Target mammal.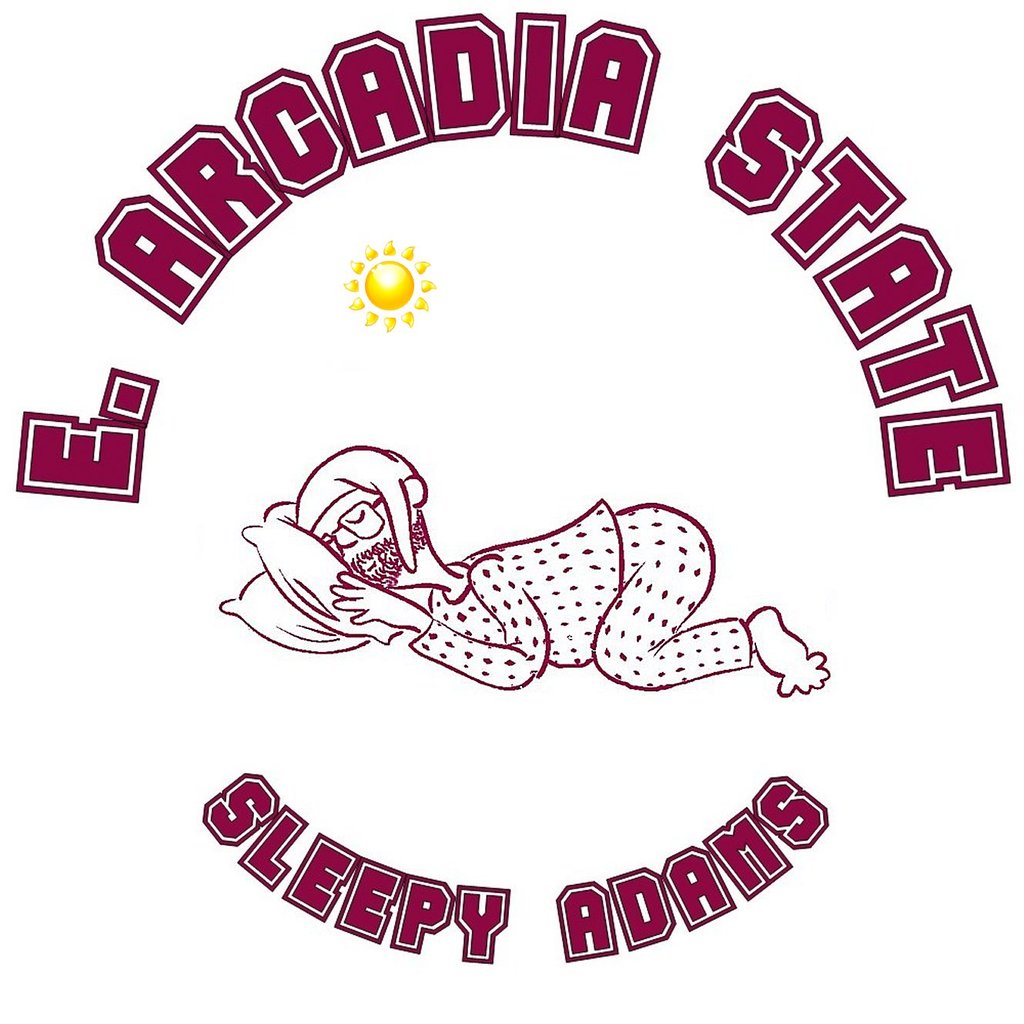
Target region: locate(228, 442, 801, 720).
